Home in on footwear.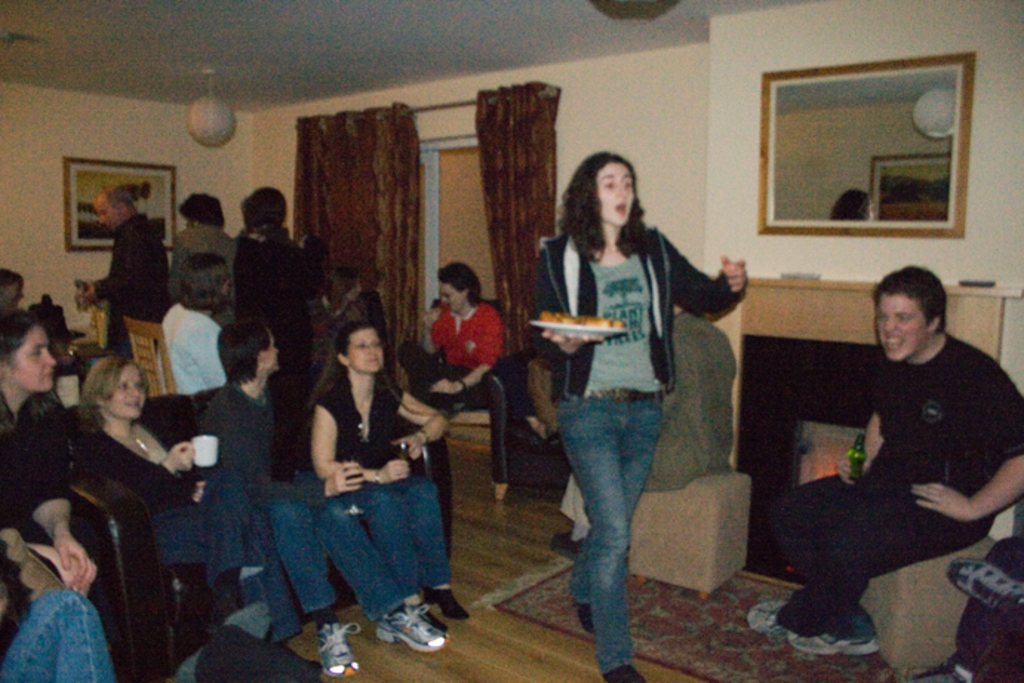
Homed in at [788, 618, 870, 659].
